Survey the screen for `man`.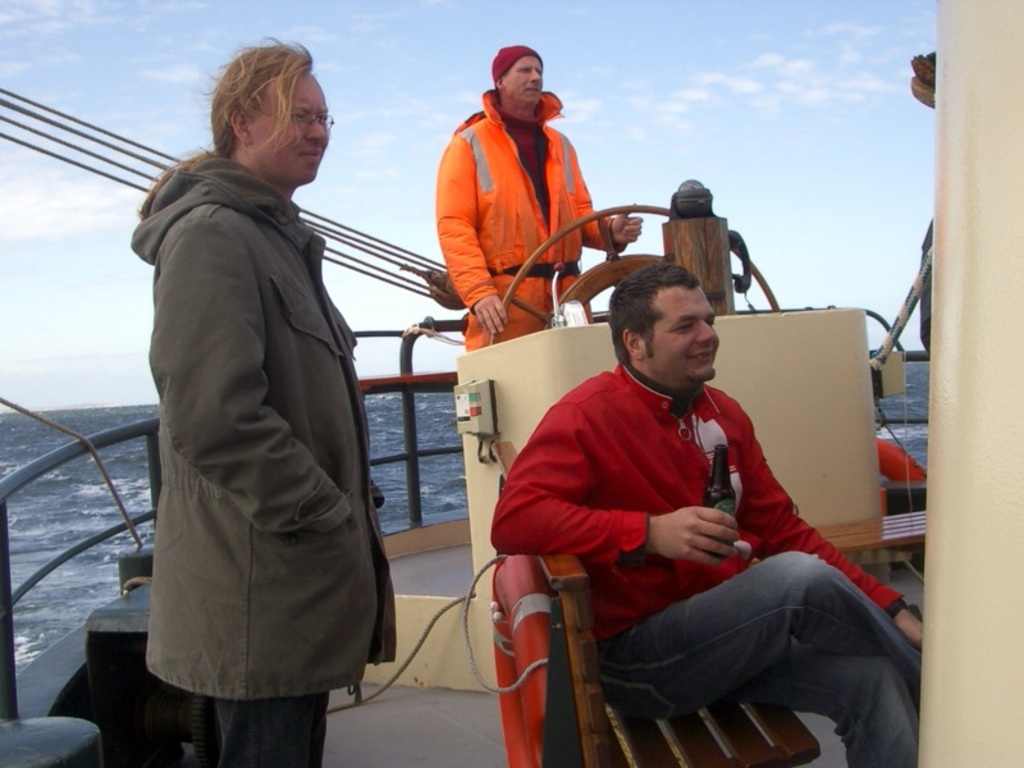
Survey found: BBox(124, 42, 413, 767).
